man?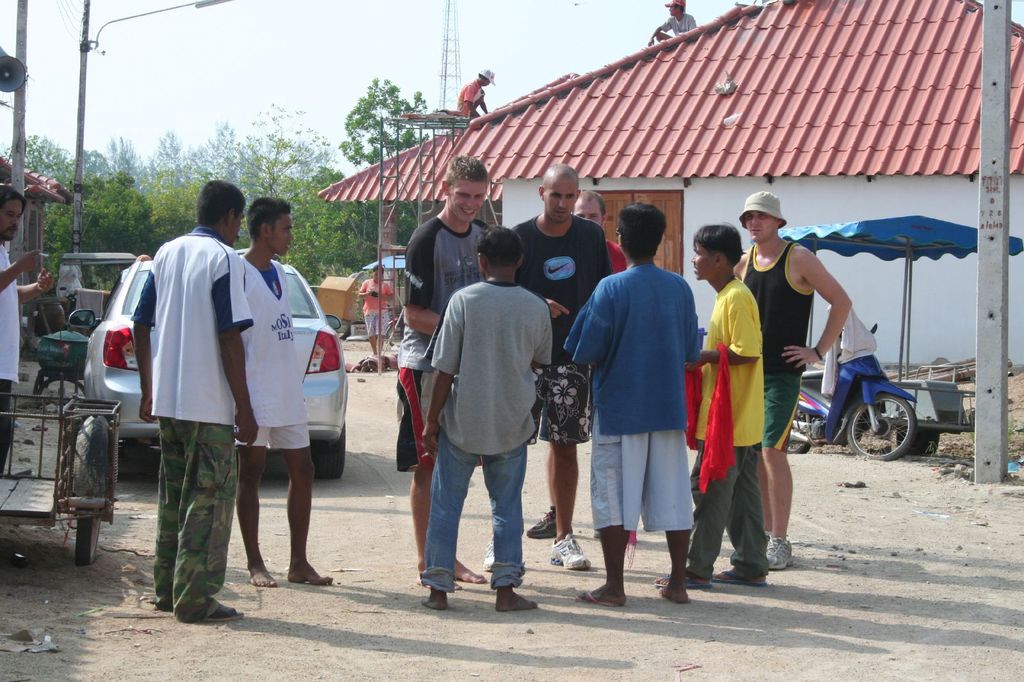
131, 178, 257, 624
